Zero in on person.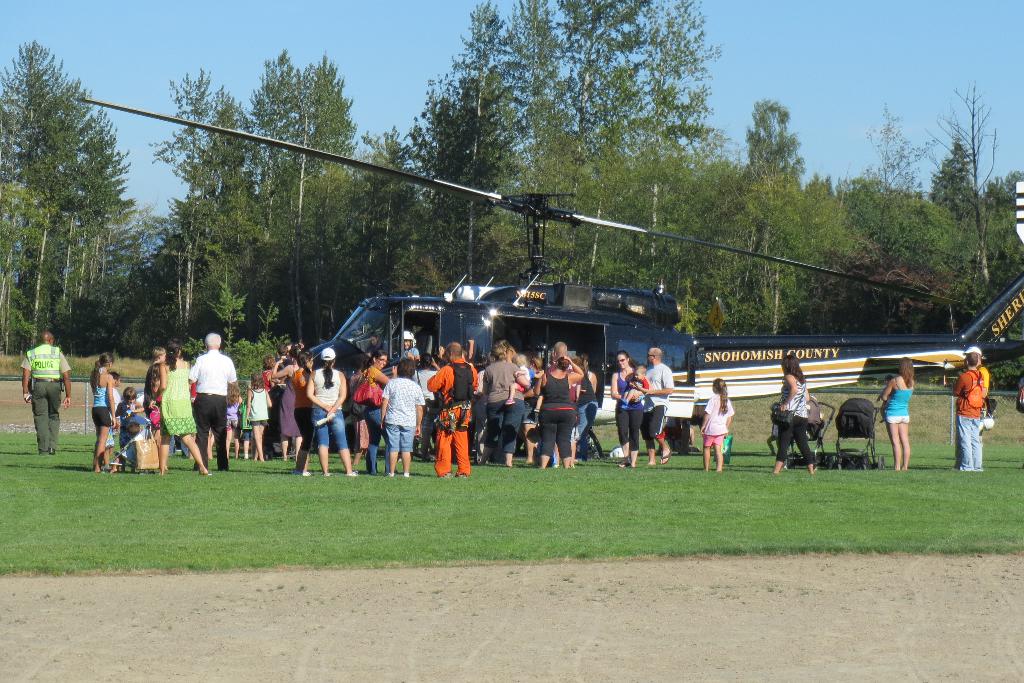
Zeroed in: box=[164, 338, 207, 477].
